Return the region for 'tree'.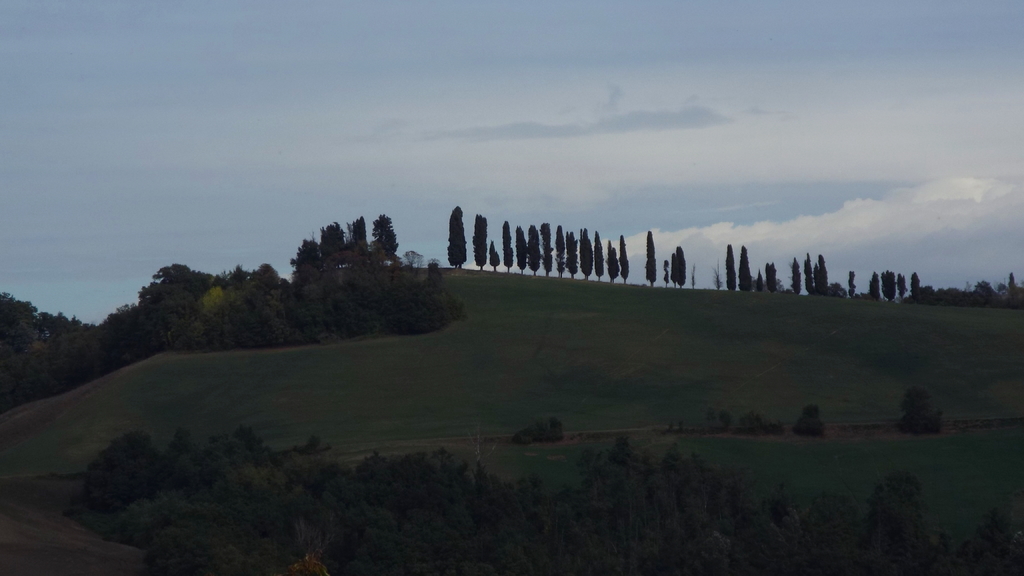
501, 220, 516, 272.
